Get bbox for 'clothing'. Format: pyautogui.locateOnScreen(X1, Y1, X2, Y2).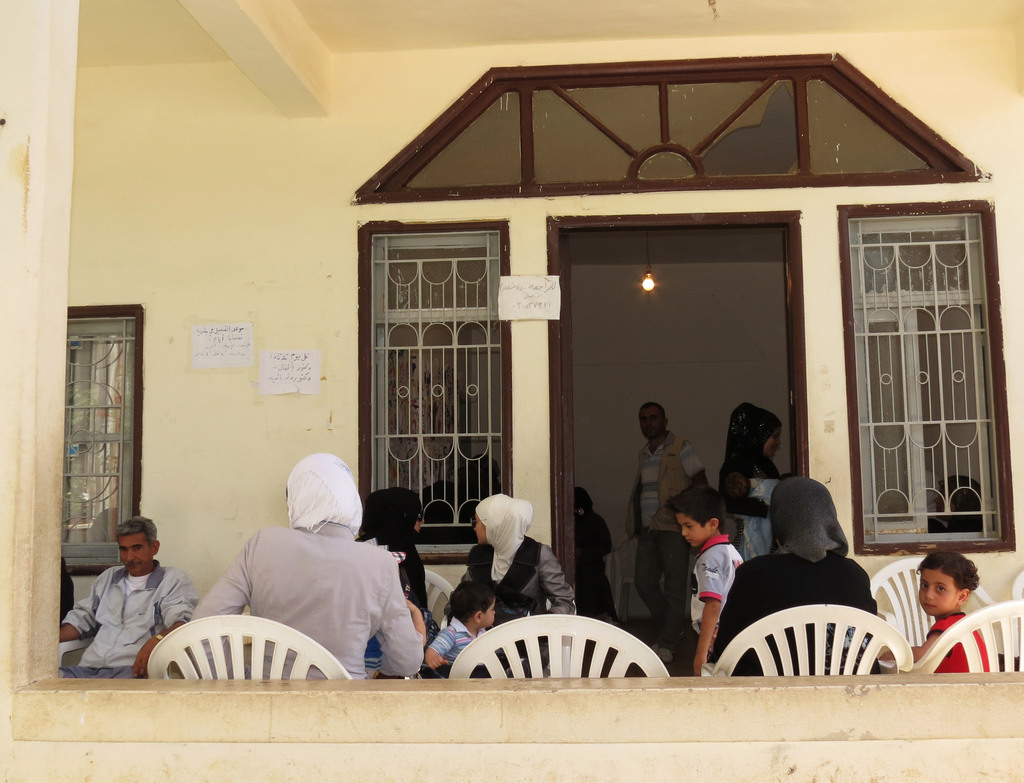
pyautogui.locateOnScreen(569, 488, 618, 626).
